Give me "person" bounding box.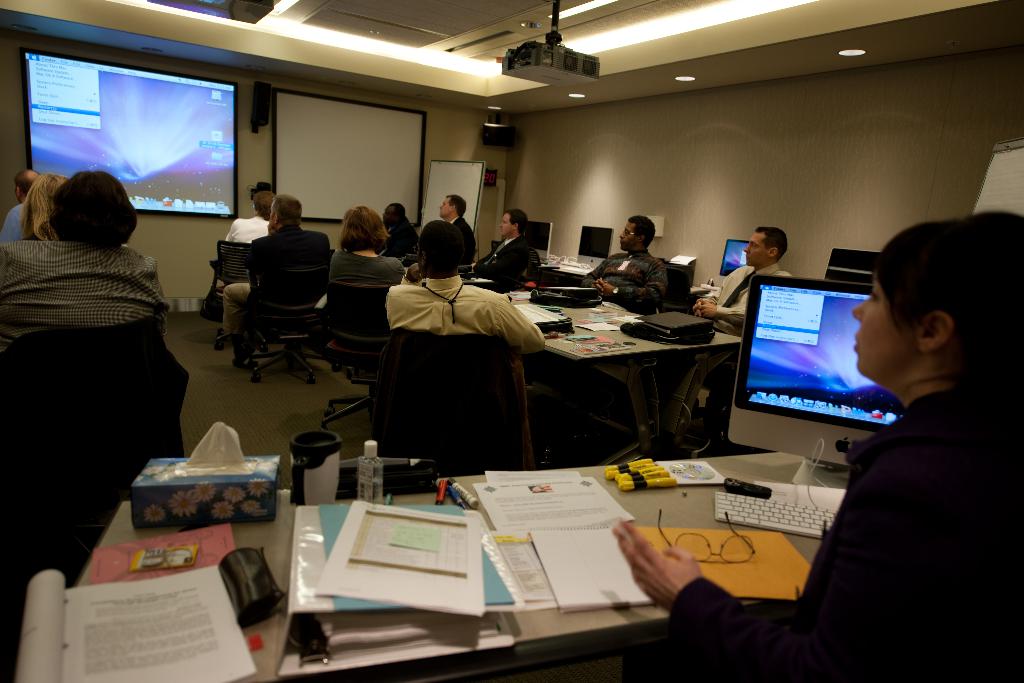
(371,197,424,260).
